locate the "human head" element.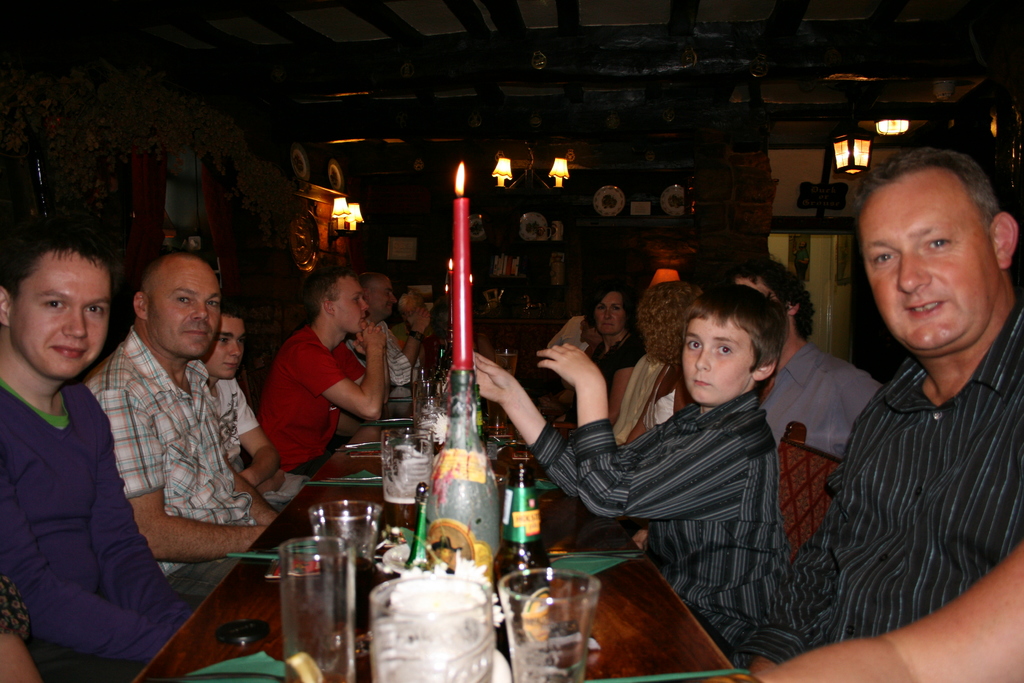
Element bbox: region(133, 247, 220, 359).
